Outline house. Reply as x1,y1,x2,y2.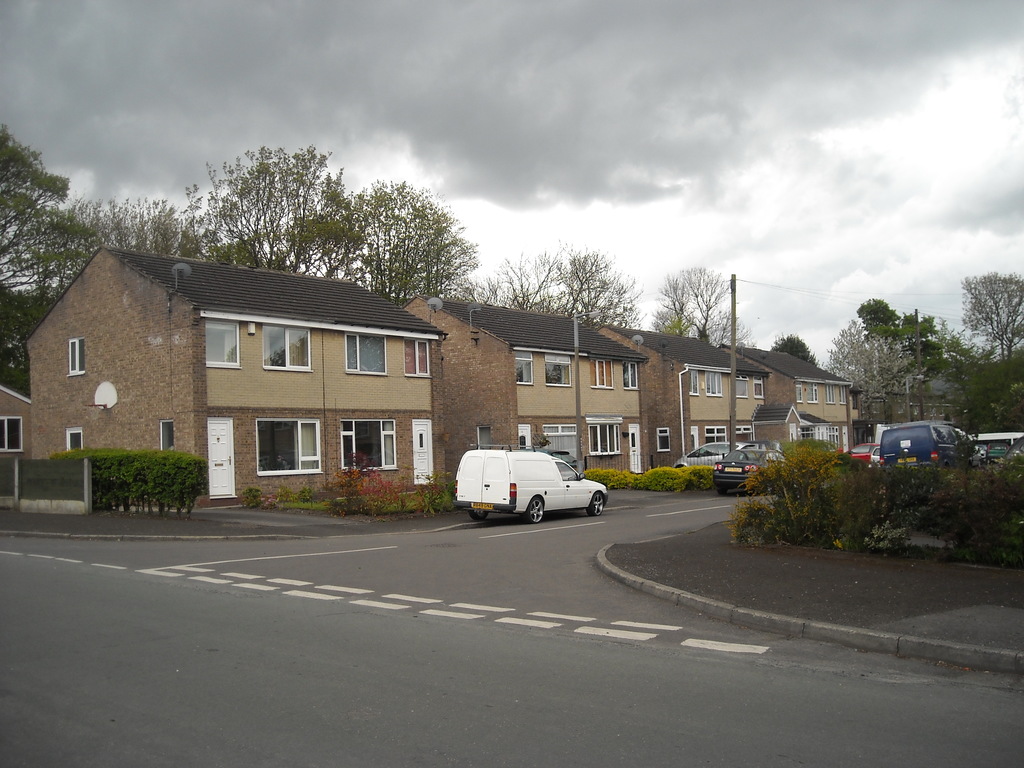
397,280,643,488.
